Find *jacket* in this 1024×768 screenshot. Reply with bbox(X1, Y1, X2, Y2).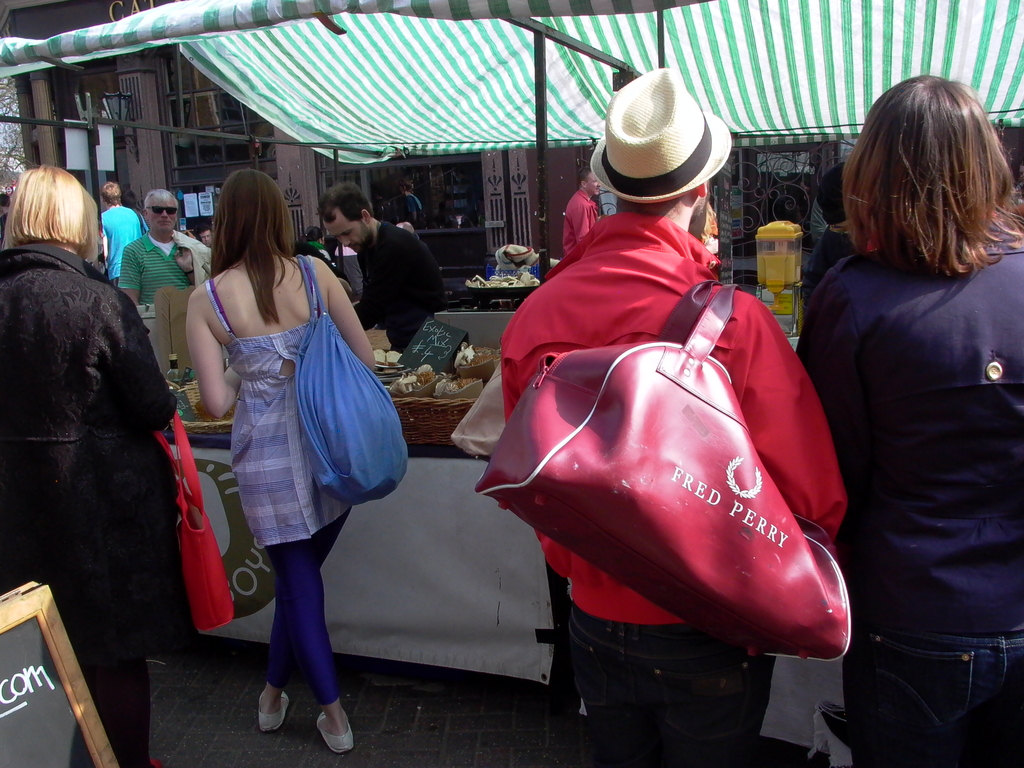
bbox(793, 191, 1020, 672).
